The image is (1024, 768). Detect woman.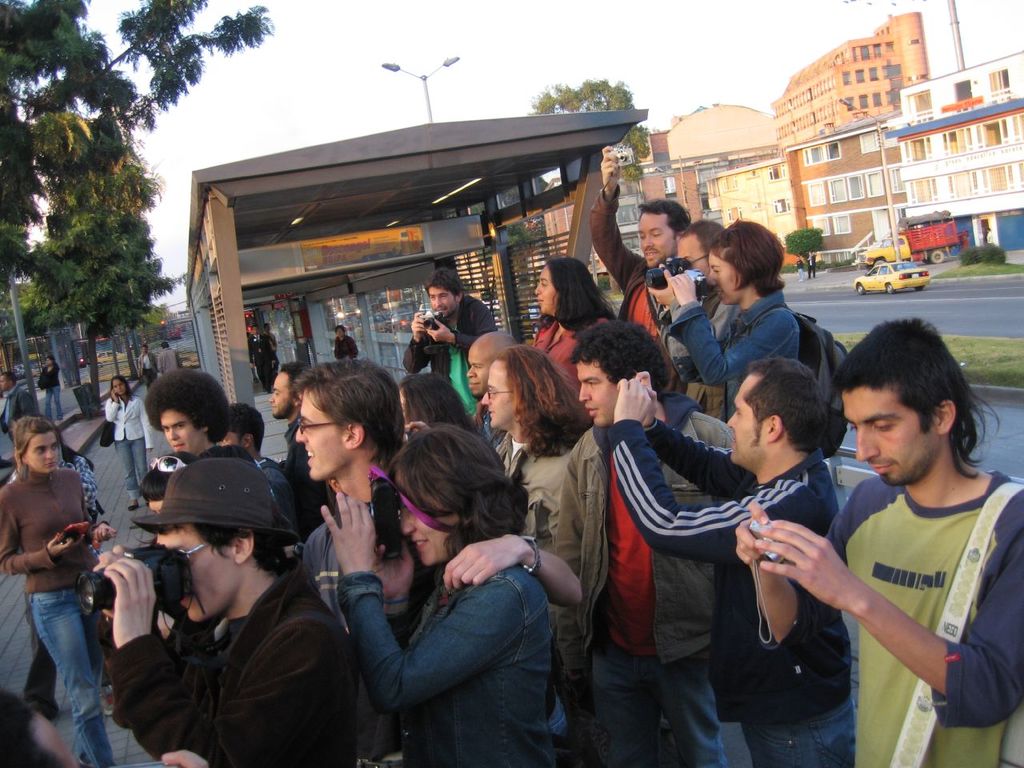
Detection: Rect(386, 375, 466, 430).
